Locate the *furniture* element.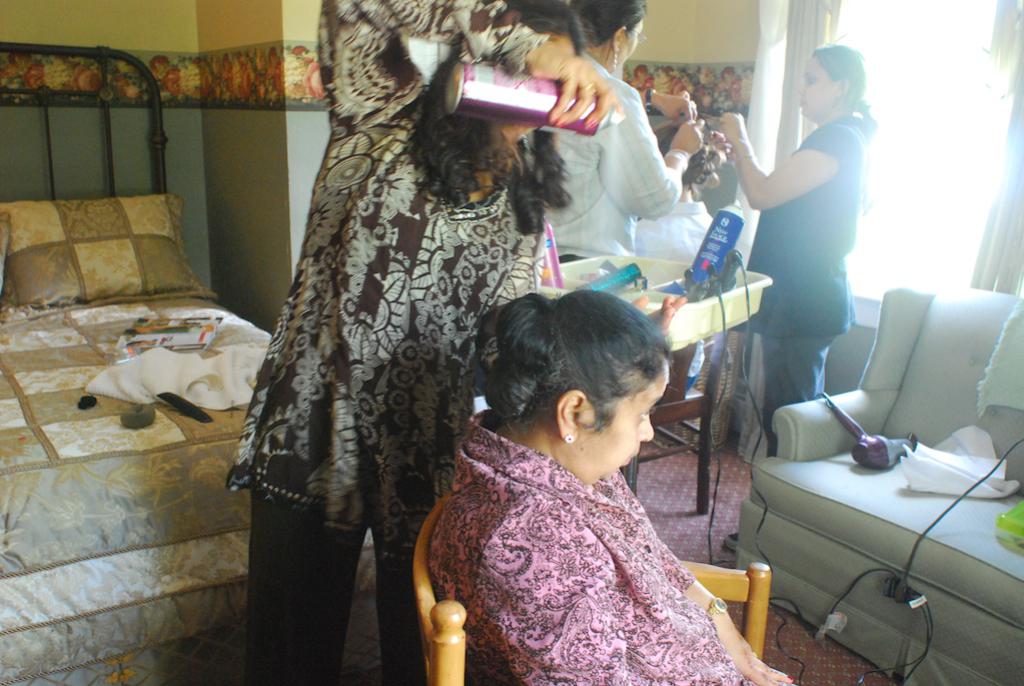
Element bbox: bbox(734, 286, 1023, 685).
